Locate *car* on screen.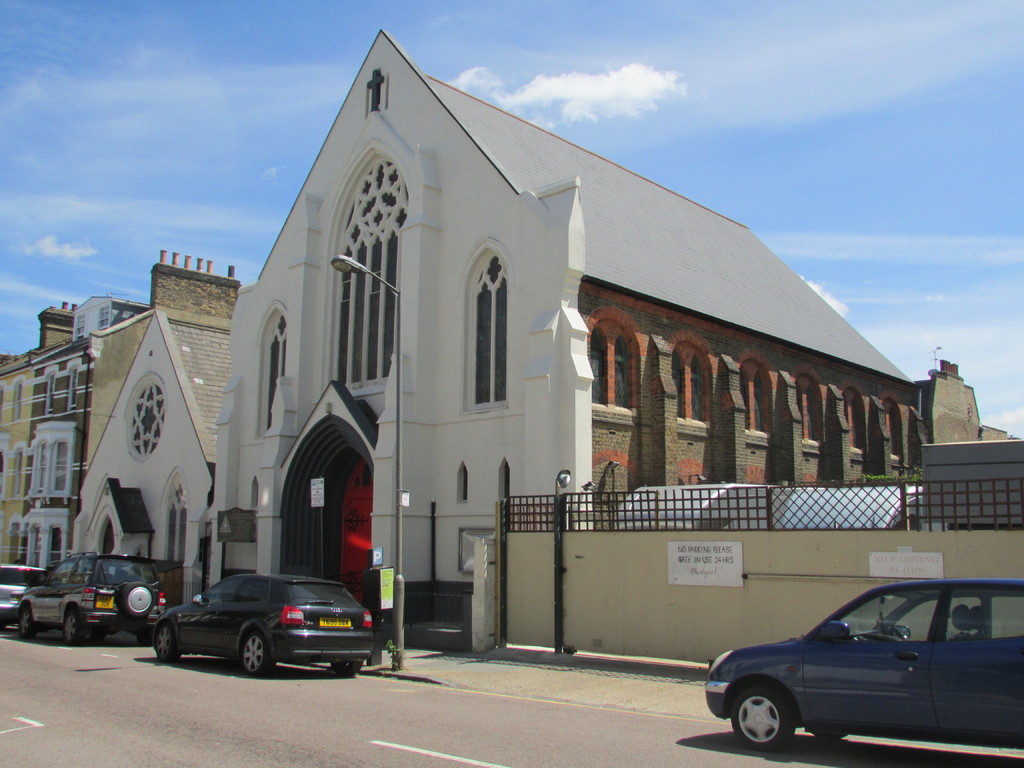
On screen at 704, 580, 1003, 758.
